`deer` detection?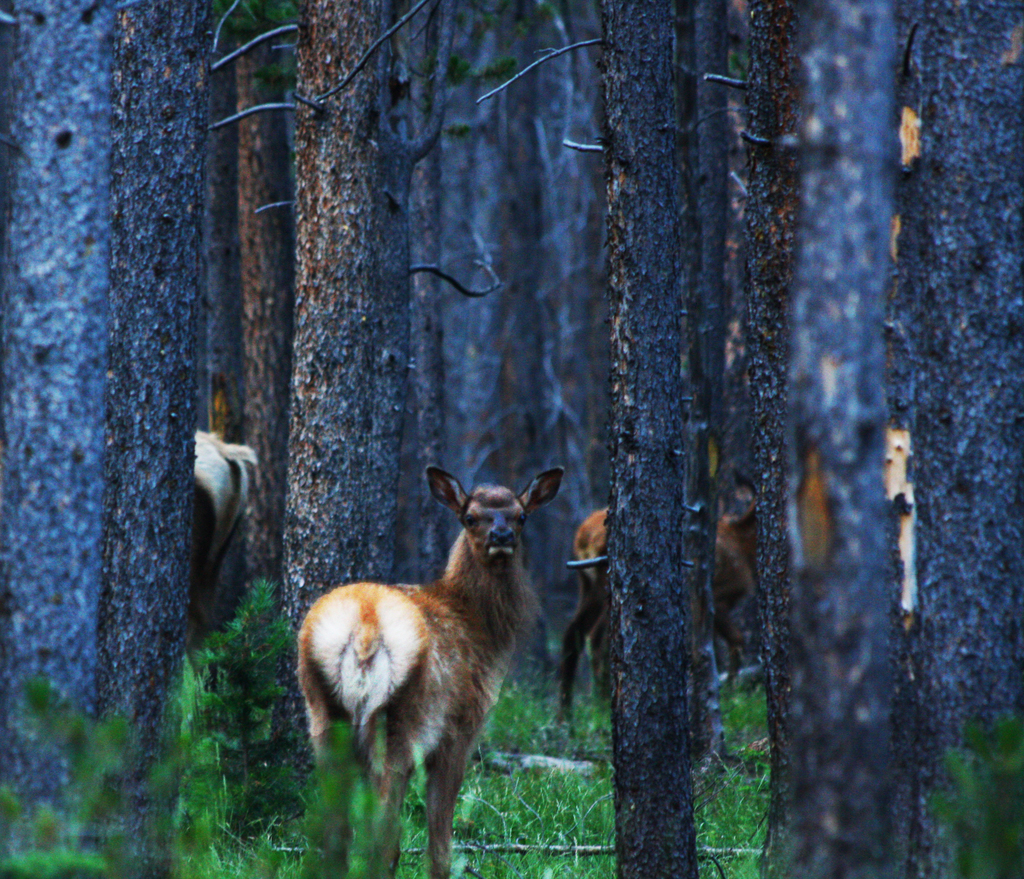
bbox=[298, 461, 562, 878]
